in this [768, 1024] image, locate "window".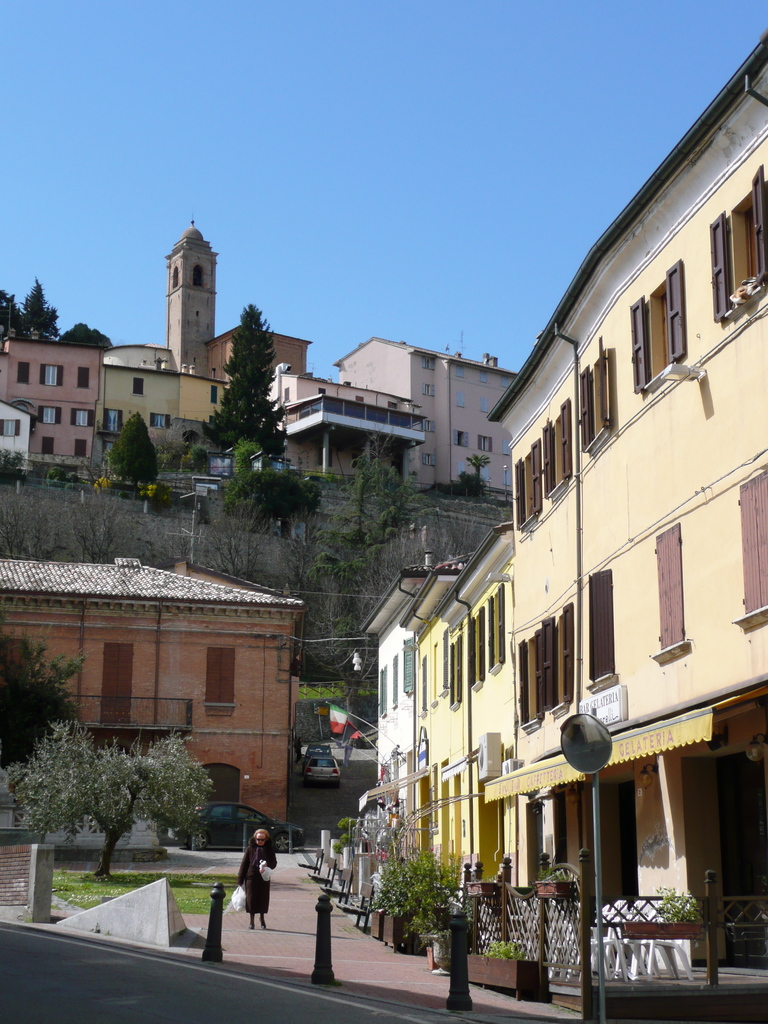
Bounding box: locate(518, 629, 543, 731).
